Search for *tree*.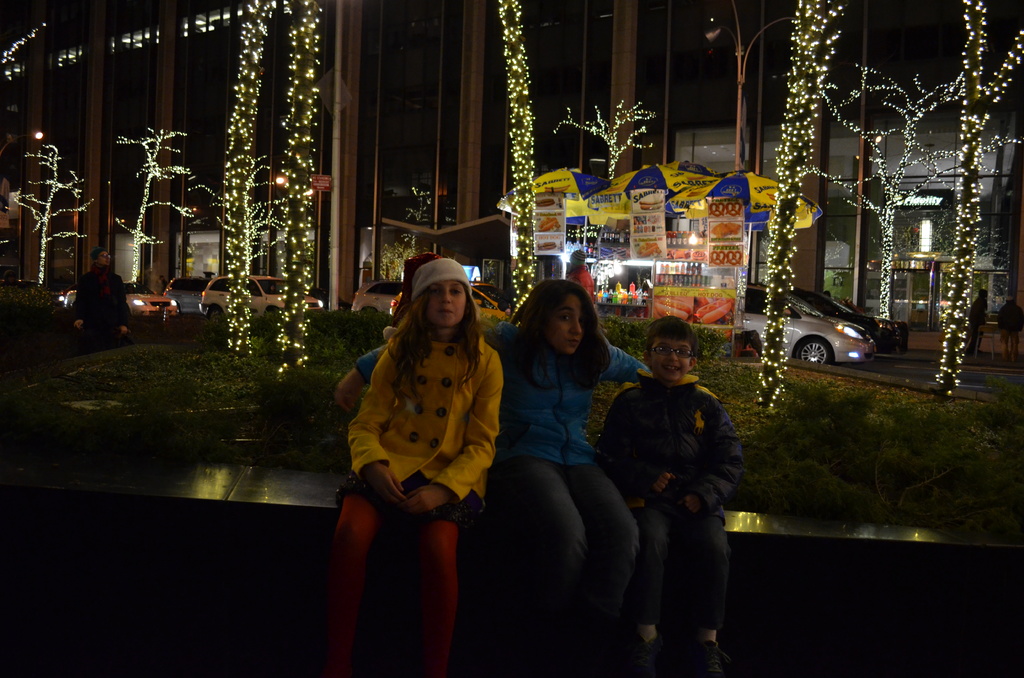
Found at 399 184 462 268.
